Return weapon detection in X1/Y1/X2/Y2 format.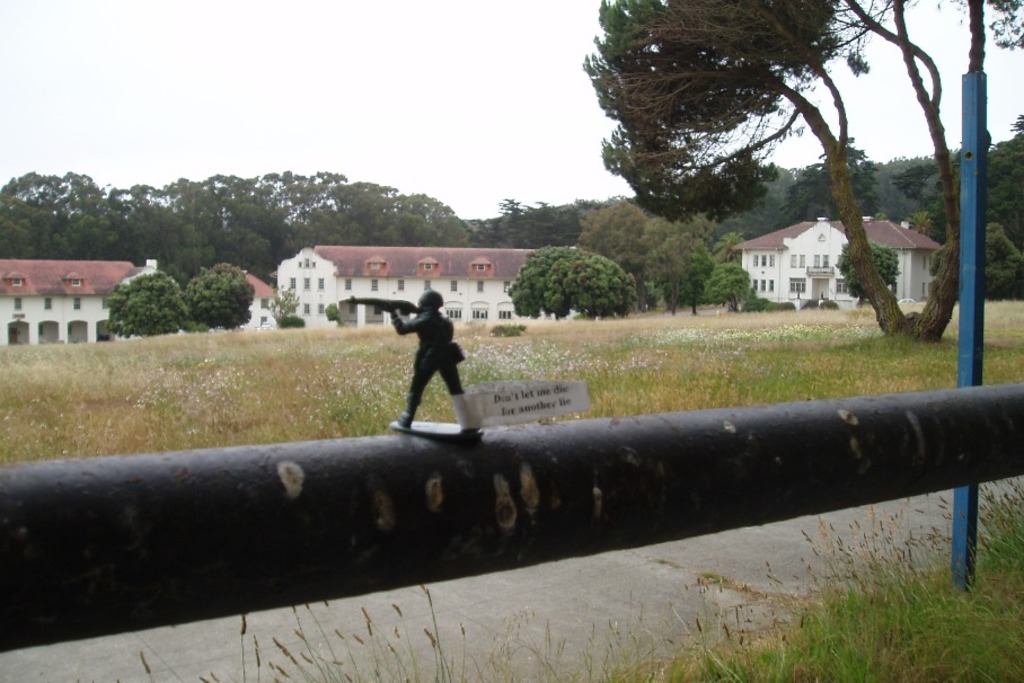
348/298/424/320.
